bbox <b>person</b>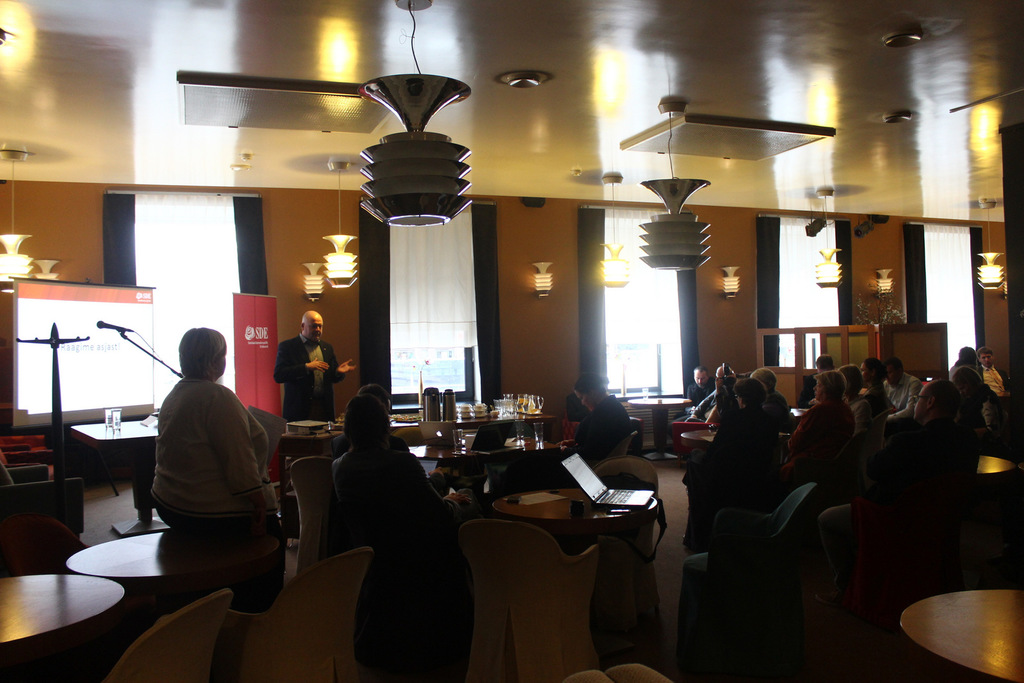
bbox=[774, 369, 849, 491]
